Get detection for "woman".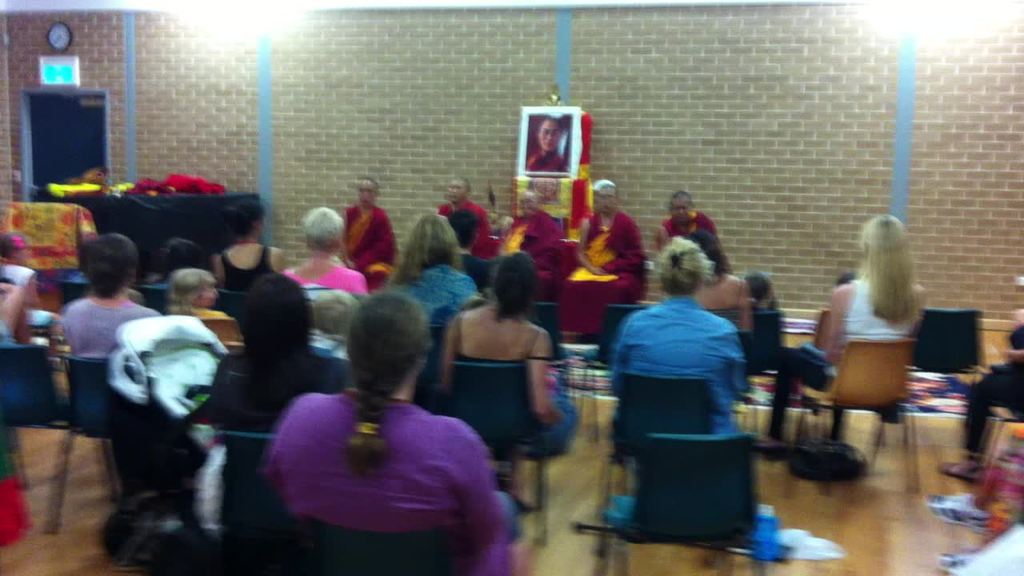
Detection: {"x1": 766, "y1": 214, "x2": 924, "y2": 449}.
